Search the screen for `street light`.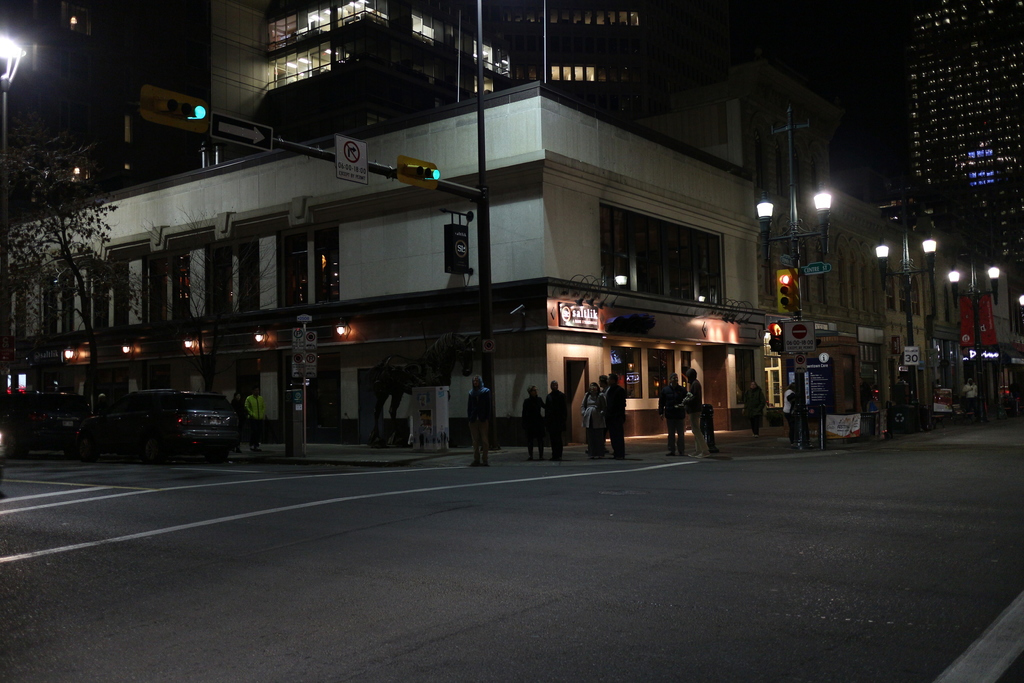
Found at <box>754,185,834,456</box>.
